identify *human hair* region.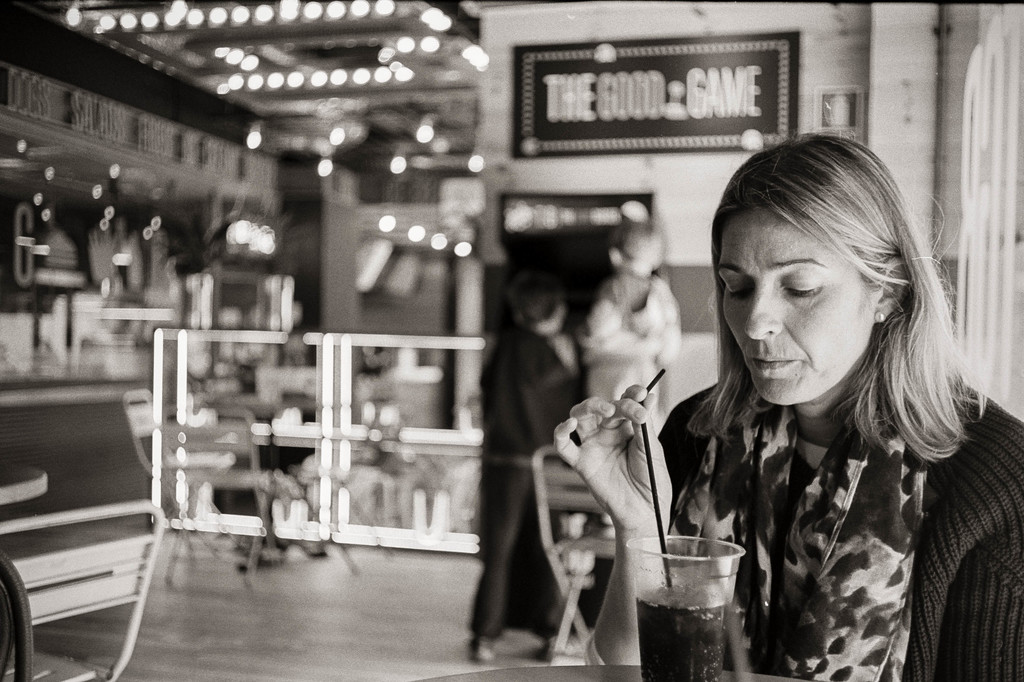
Region: [609,218,666,270].
